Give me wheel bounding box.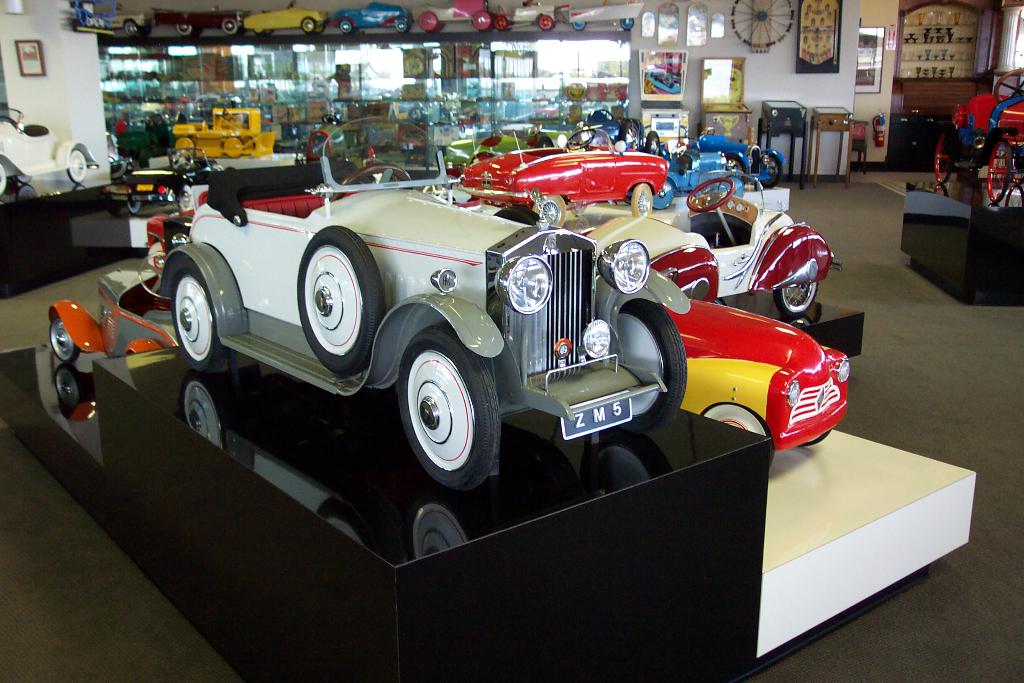
select_region(604, 298, 688, 435).
